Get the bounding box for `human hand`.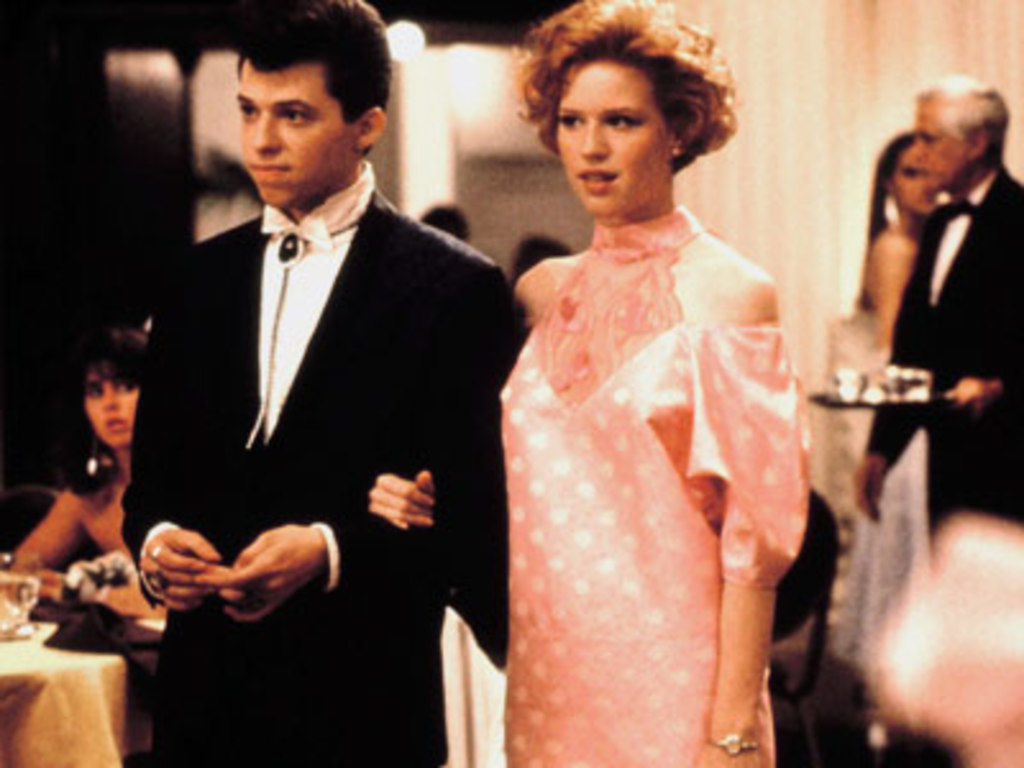
region(947, 366, 993, 410).
